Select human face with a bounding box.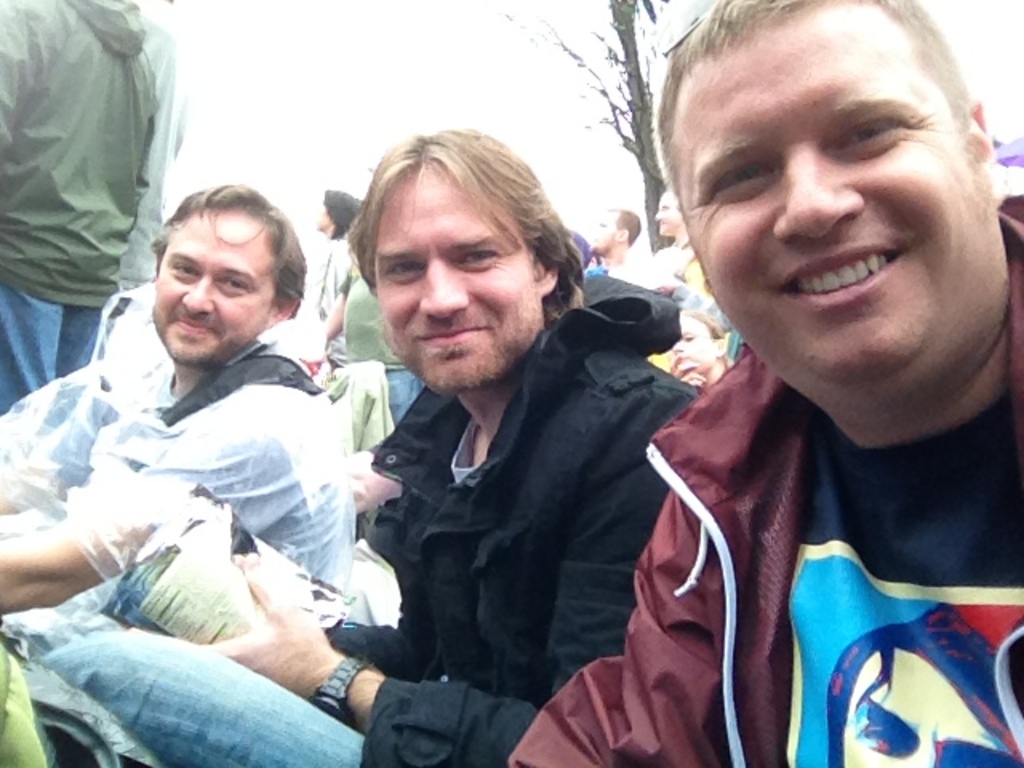
{"x1": 376, "y1": 165, "x2": 530, "y2": 395}.
